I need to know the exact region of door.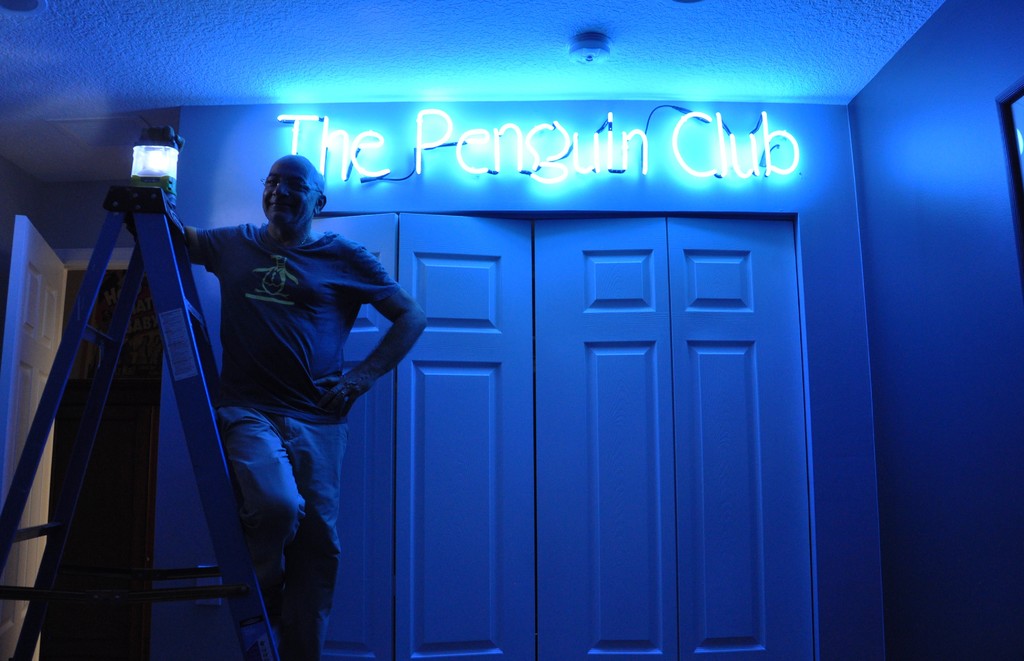
Region: left=249, top=61, right=866, bottom=636.
